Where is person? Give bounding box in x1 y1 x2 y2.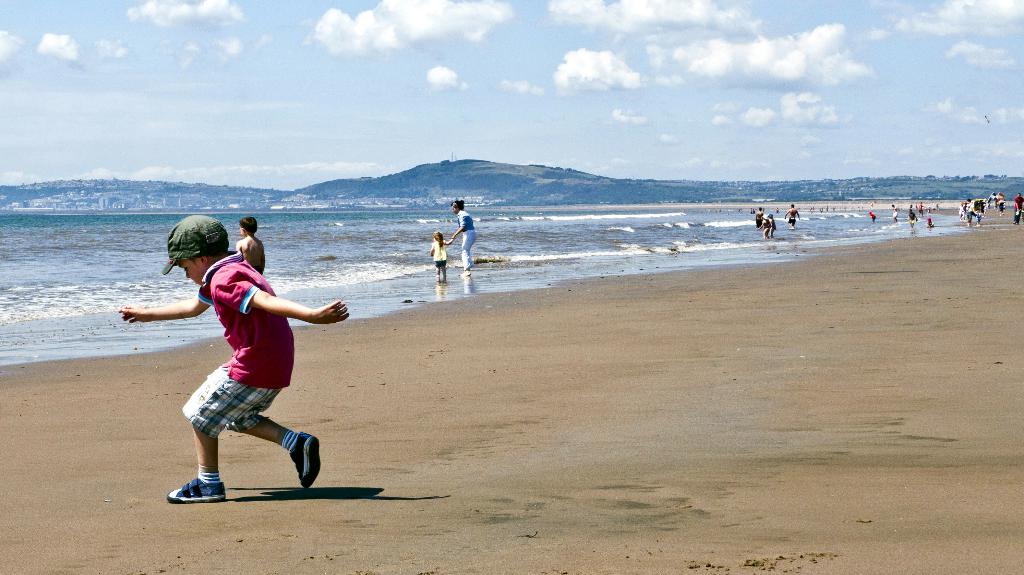
232 213 275 281.
